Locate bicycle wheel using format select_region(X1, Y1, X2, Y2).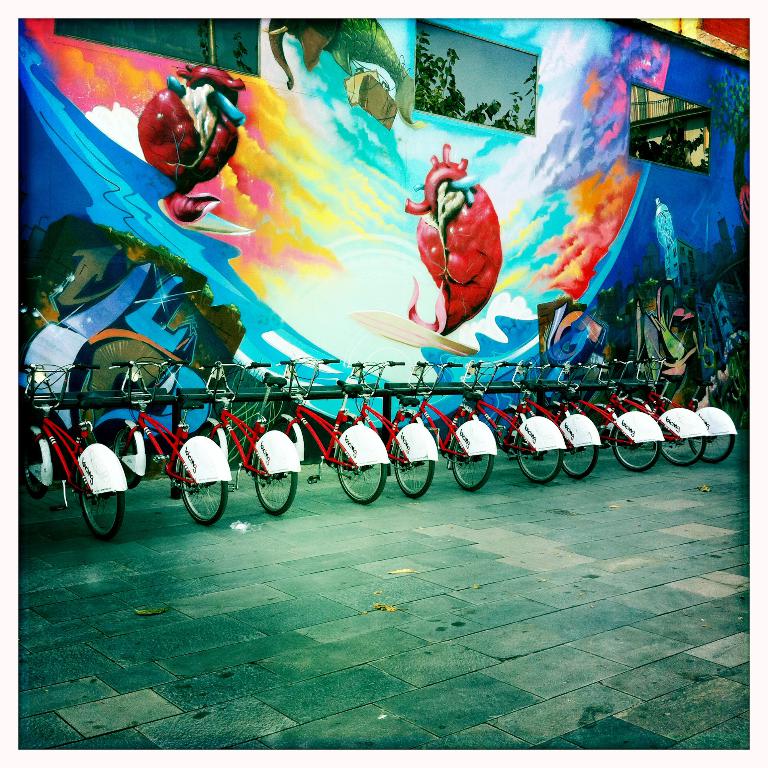
select_region(516, 435, 561, 482).
